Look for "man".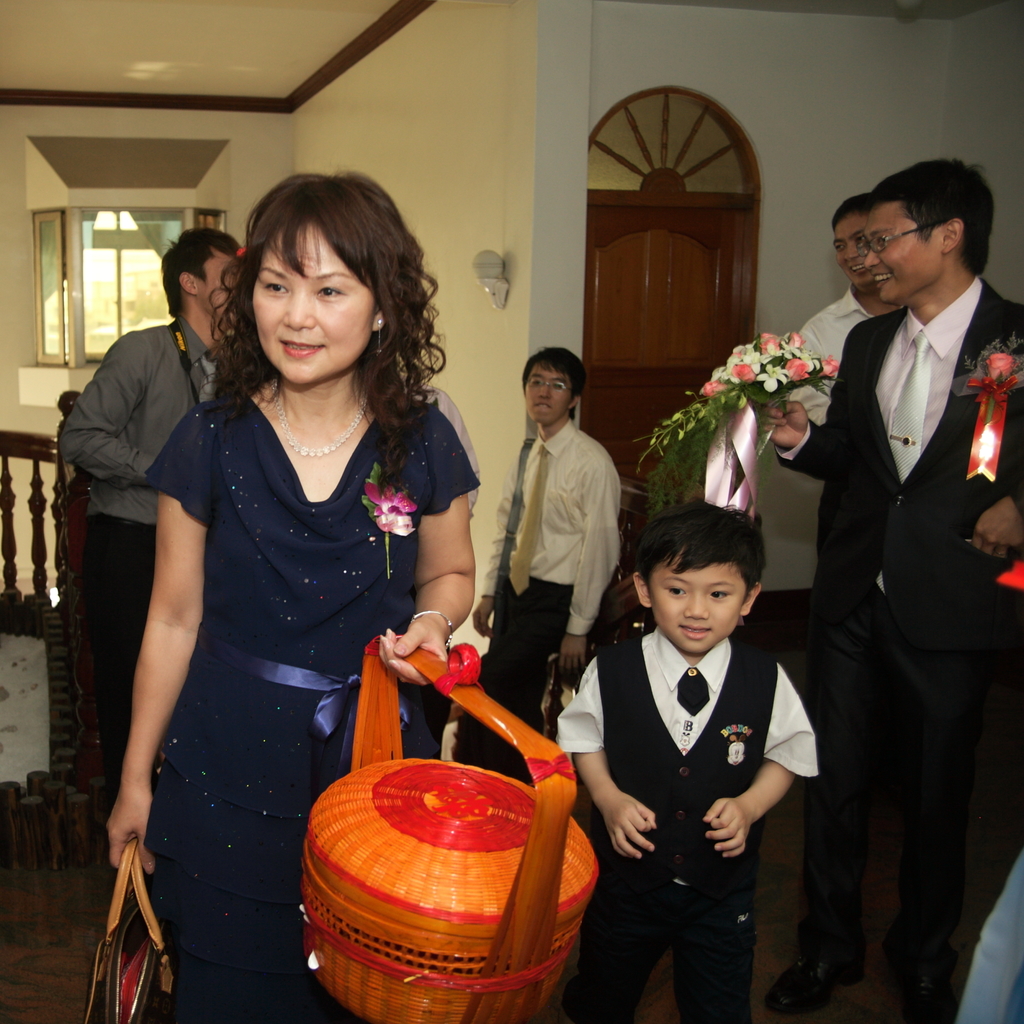
Found: bbox=(784, 196, 910, 420).
